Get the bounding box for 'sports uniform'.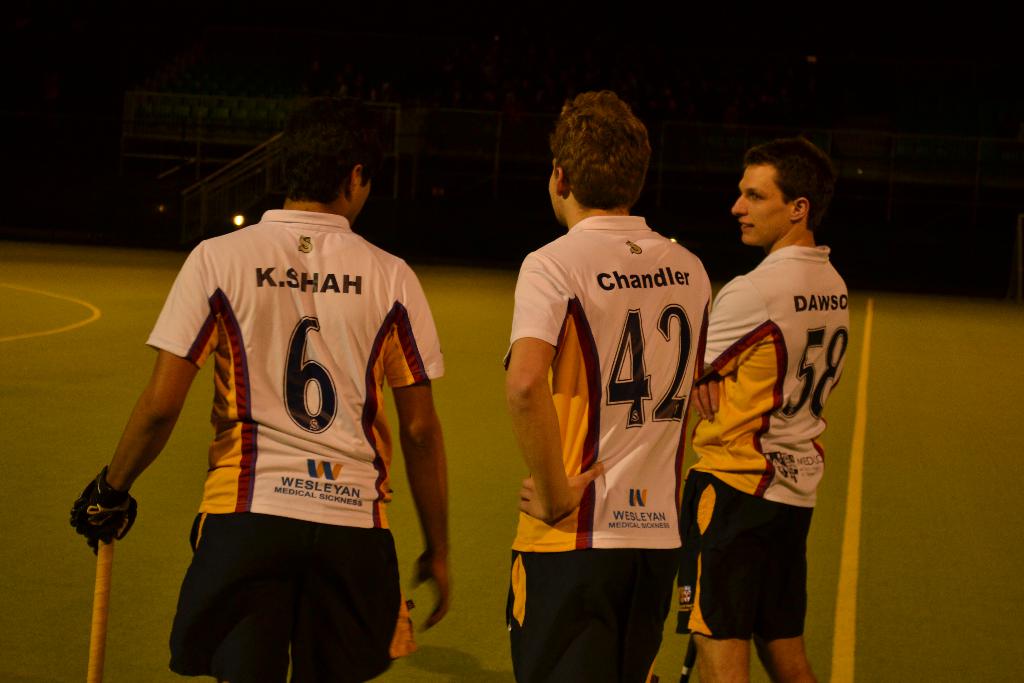
locate(49, 204, 456, 674).
